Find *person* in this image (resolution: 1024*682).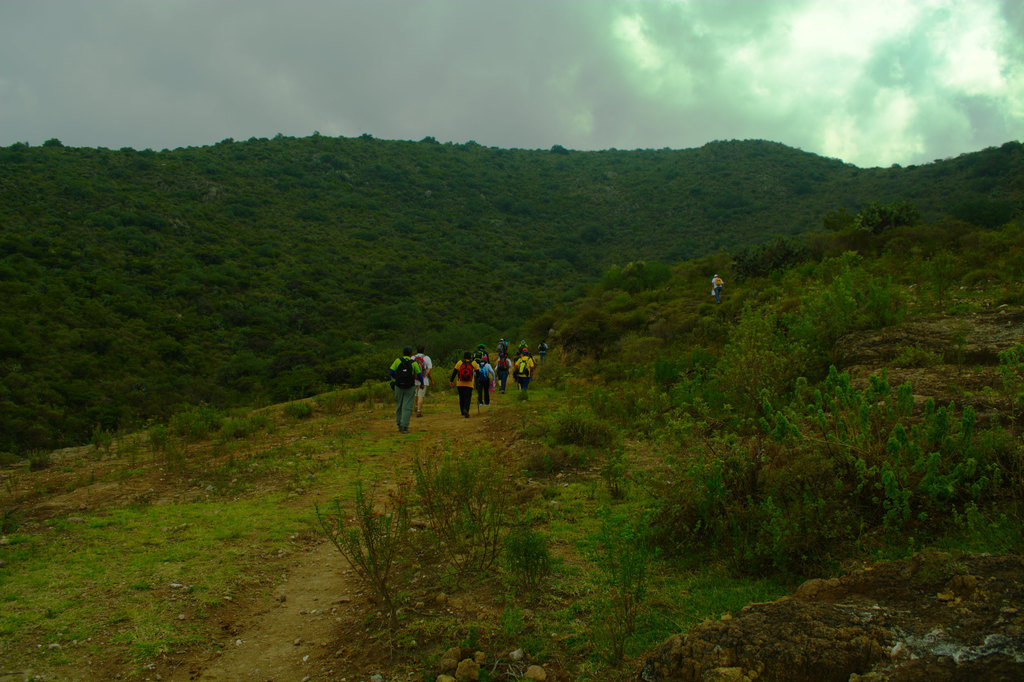
[413,343,437,415].
